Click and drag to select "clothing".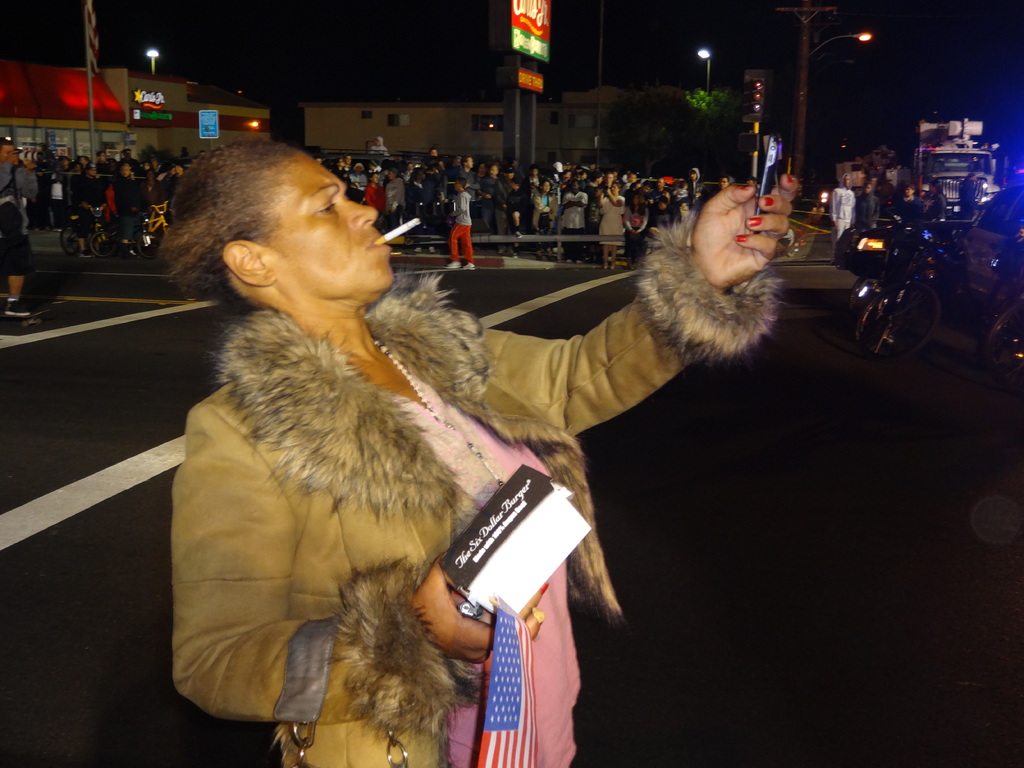
Selection: x1=375, y1=142, x2=388, y2=154.
